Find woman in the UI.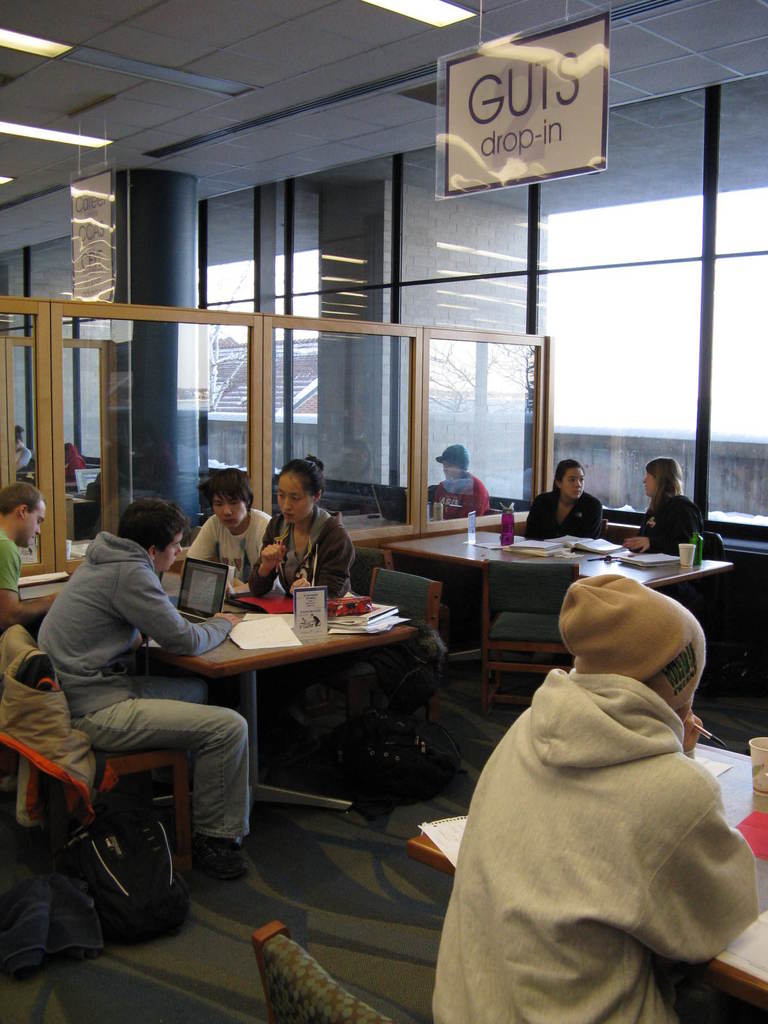
UI element at box=[242, 452, 362, 616].
